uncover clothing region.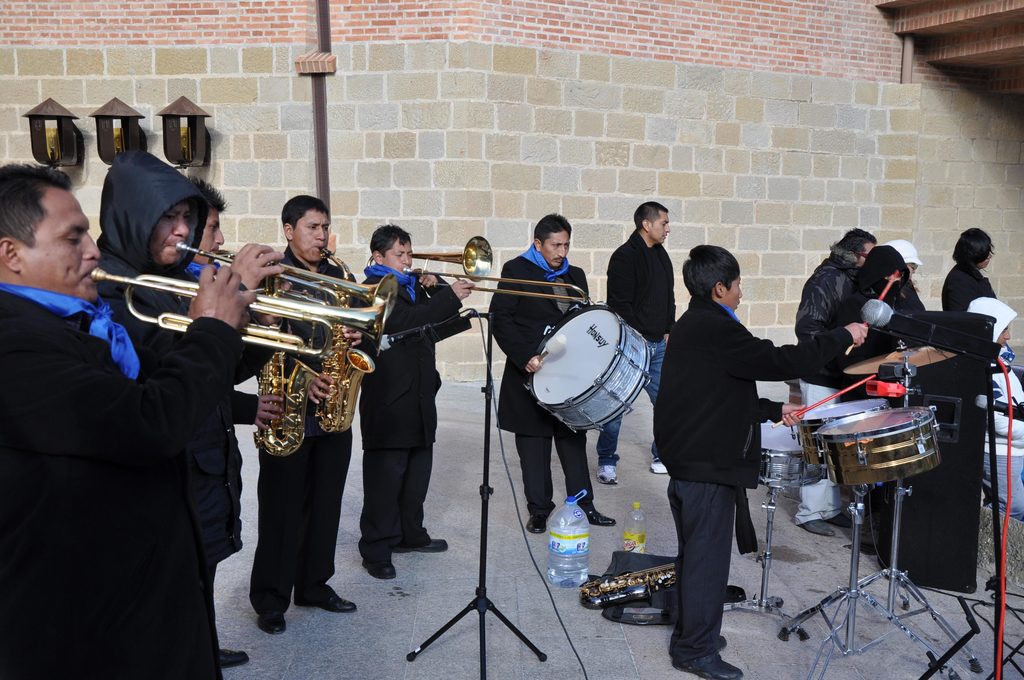
Uncovered: crop(980, 356, 1023, 521).
